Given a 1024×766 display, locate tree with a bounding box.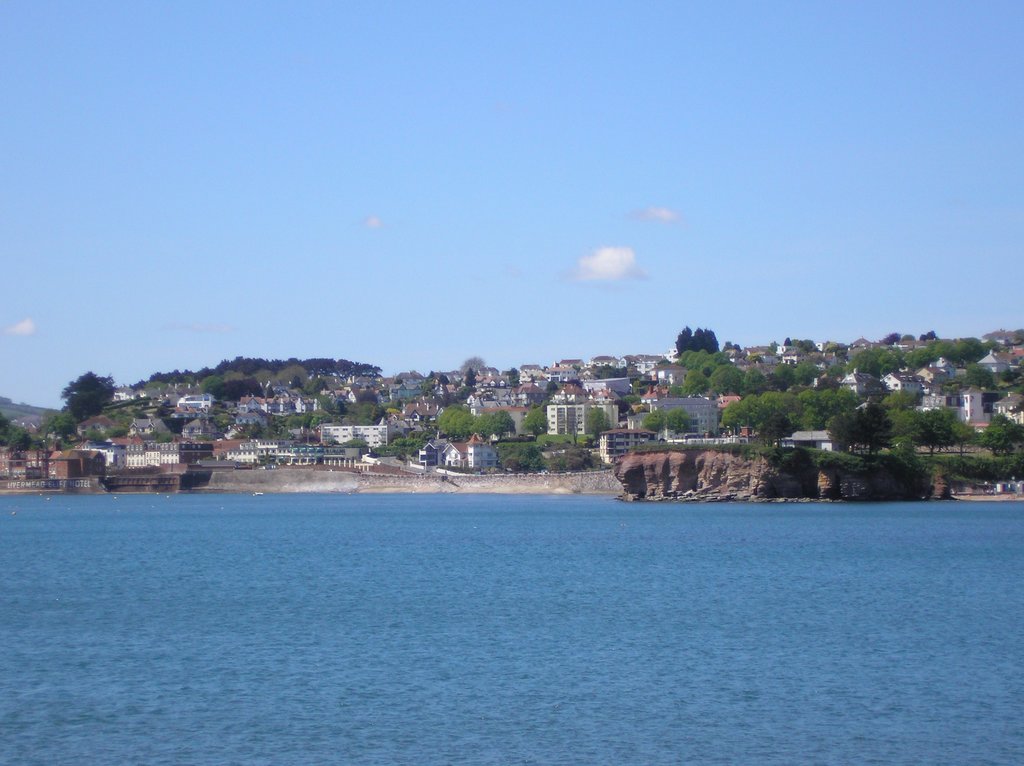
Located: 47,411,80,450.
